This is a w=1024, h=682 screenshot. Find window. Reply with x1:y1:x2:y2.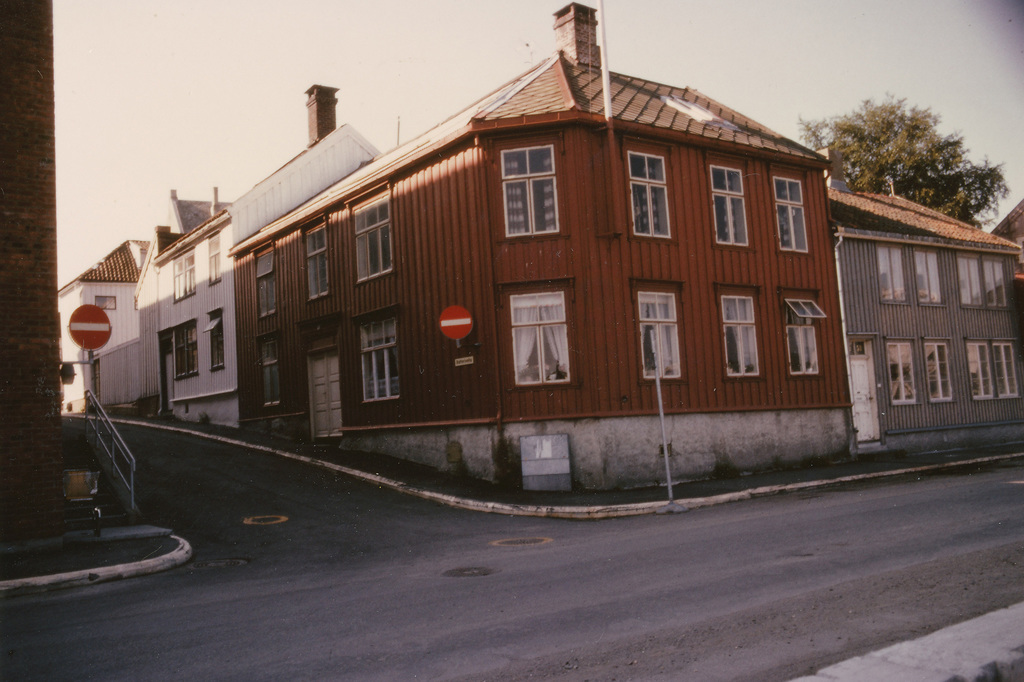
909:244:948:309.
